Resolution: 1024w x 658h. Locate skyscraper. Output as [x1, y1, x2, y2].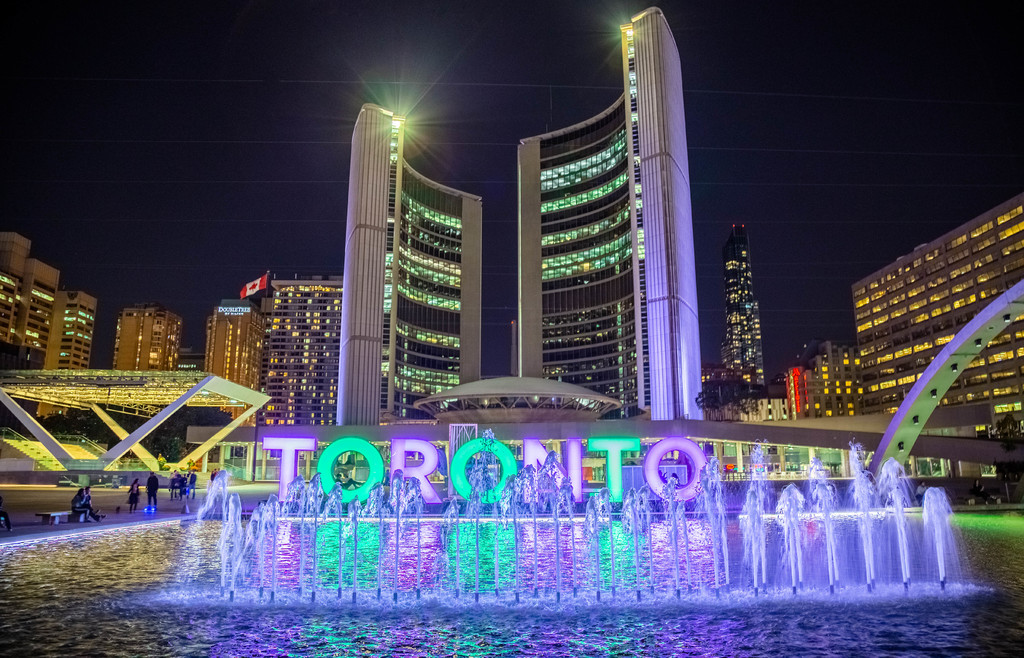
[504, 25, 715, 440].
